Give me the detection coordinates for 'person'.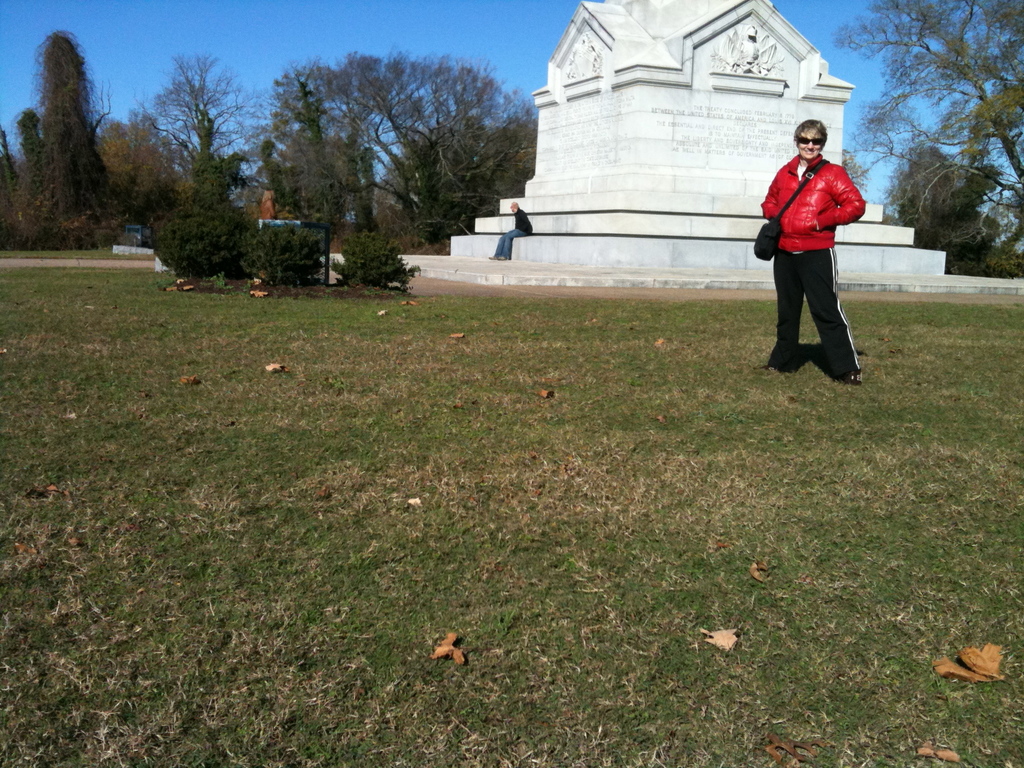
260 190 278 223.
